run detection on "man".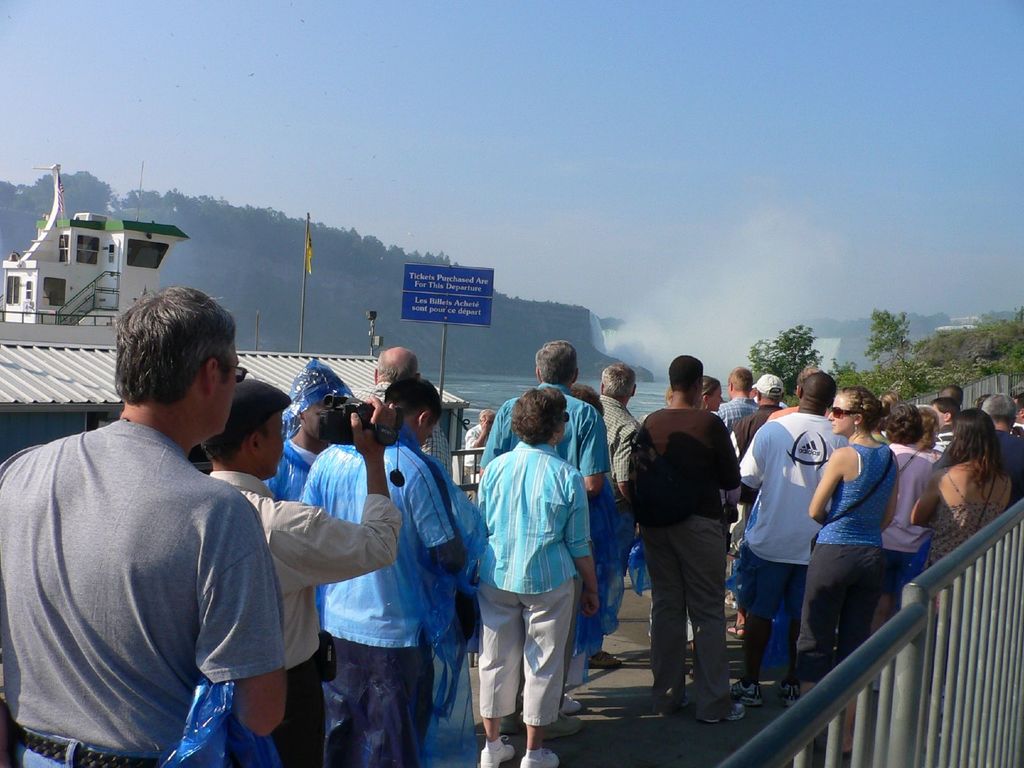
Result: <bbox>296, 372, 468, 767</bbox>.
